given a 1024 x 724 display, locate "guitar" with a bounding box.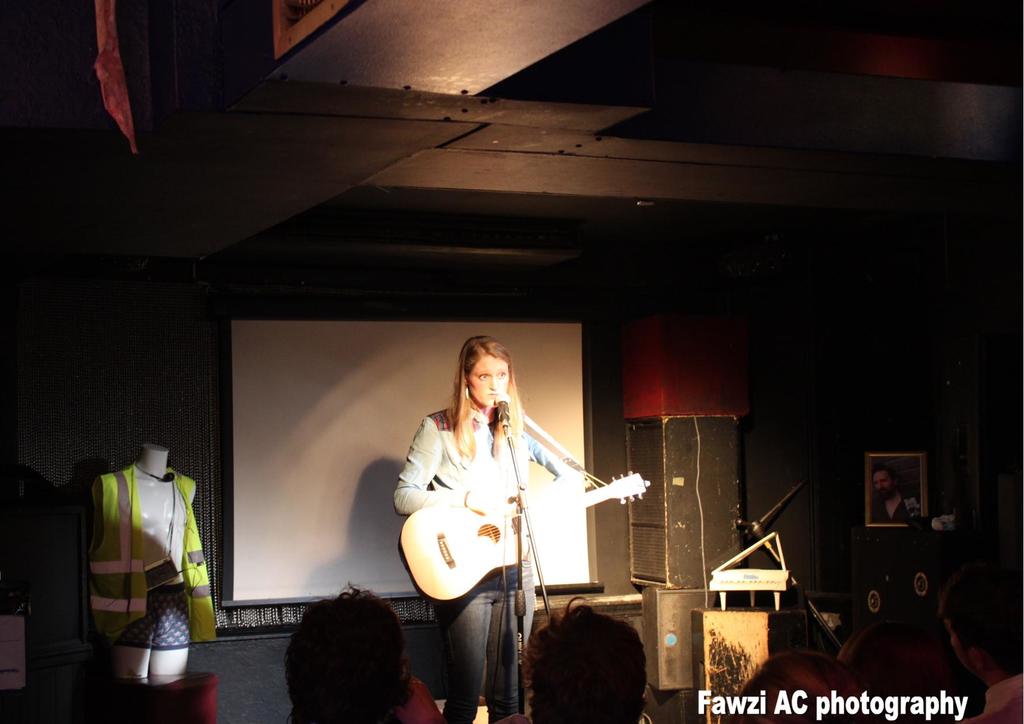
Located: BBox(397, 469, 648, 607).
